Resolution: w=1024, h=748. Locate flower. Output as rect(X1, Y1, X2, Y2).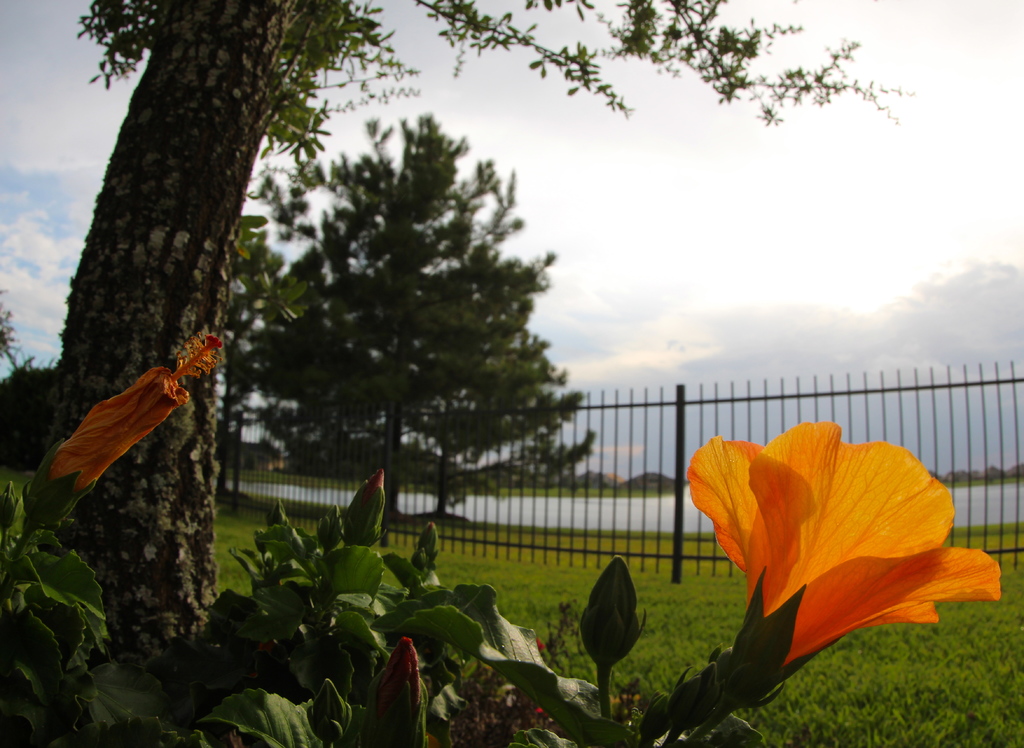
rect(45, 325, 225, 484).
